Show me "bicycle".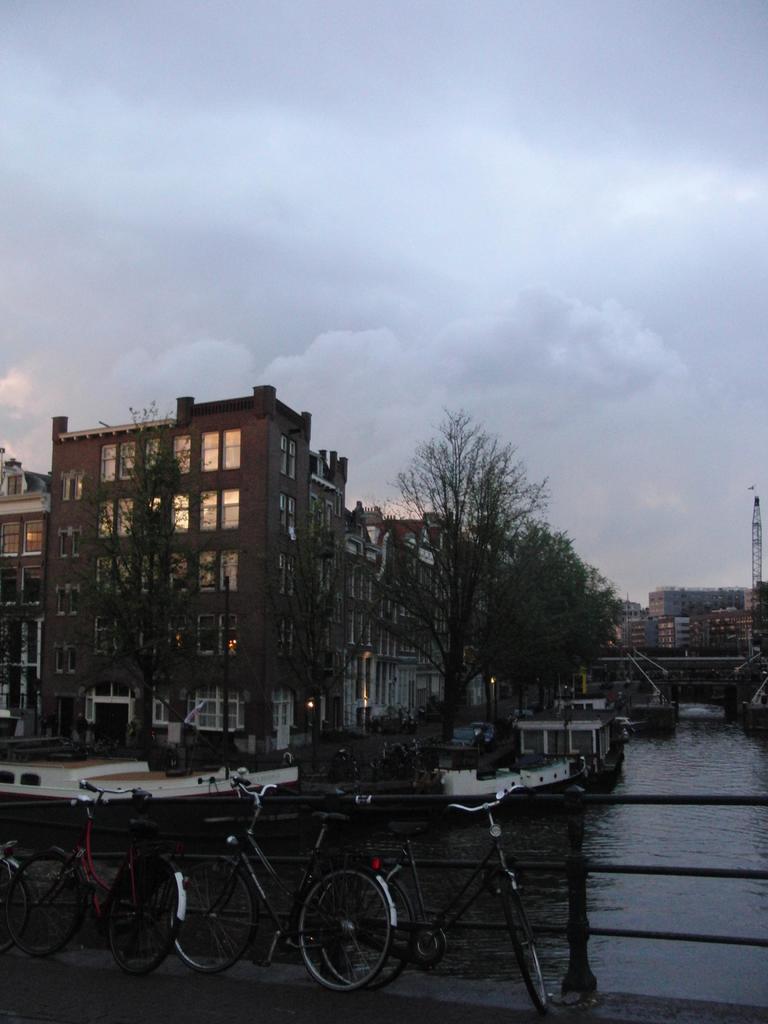
"bicycle" is here: {"x1": 0, "y1": 841, "x2": 33, "y2": 960}.
